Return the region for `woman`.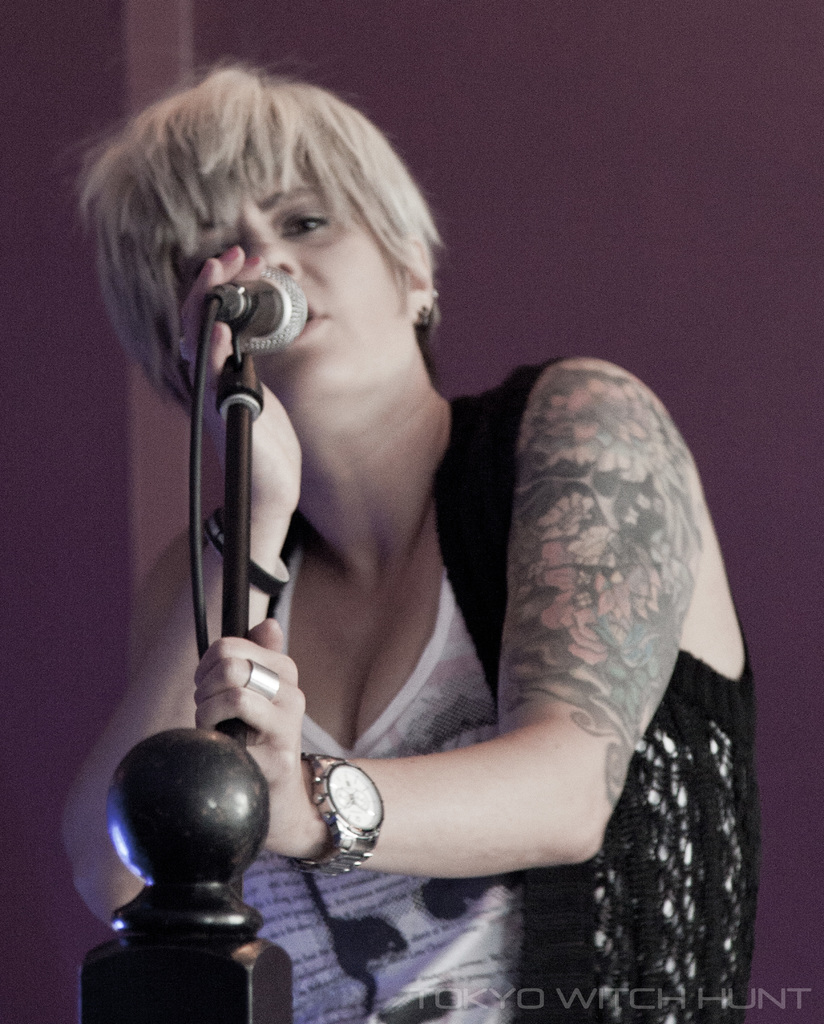
box(58, 47, 755, 1023).
